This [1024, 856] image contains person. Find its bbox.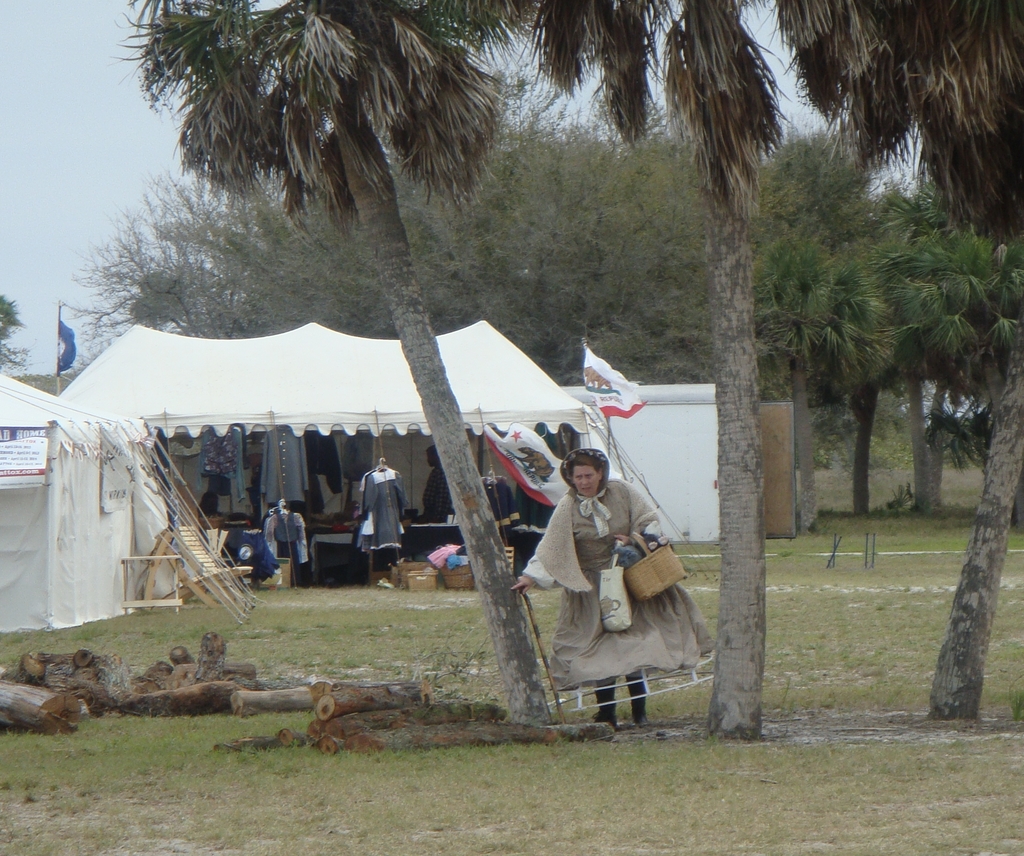
x1=514 y1=444 x2=716 y2=724.
